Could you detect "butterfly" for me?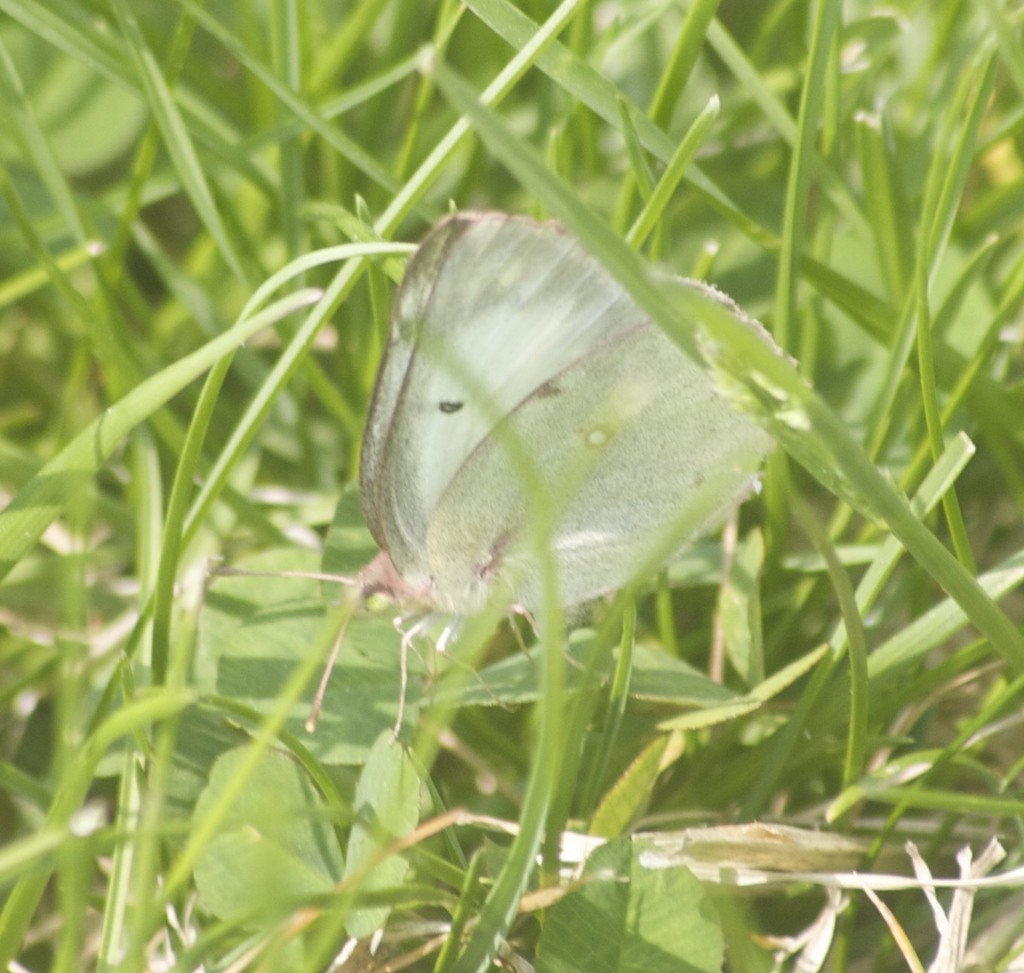
Detection result: rect(306, 184, 805, 712).
